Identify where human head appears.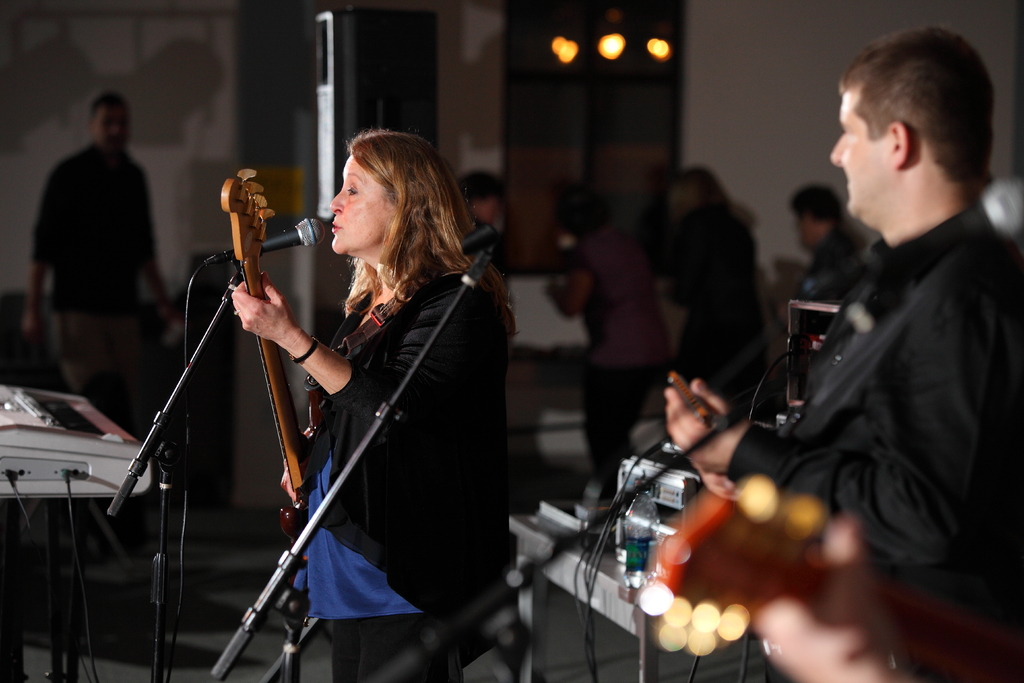
Appears at {"x1": 785, "y1": 184, "x2": 851, "y2": 248}.
